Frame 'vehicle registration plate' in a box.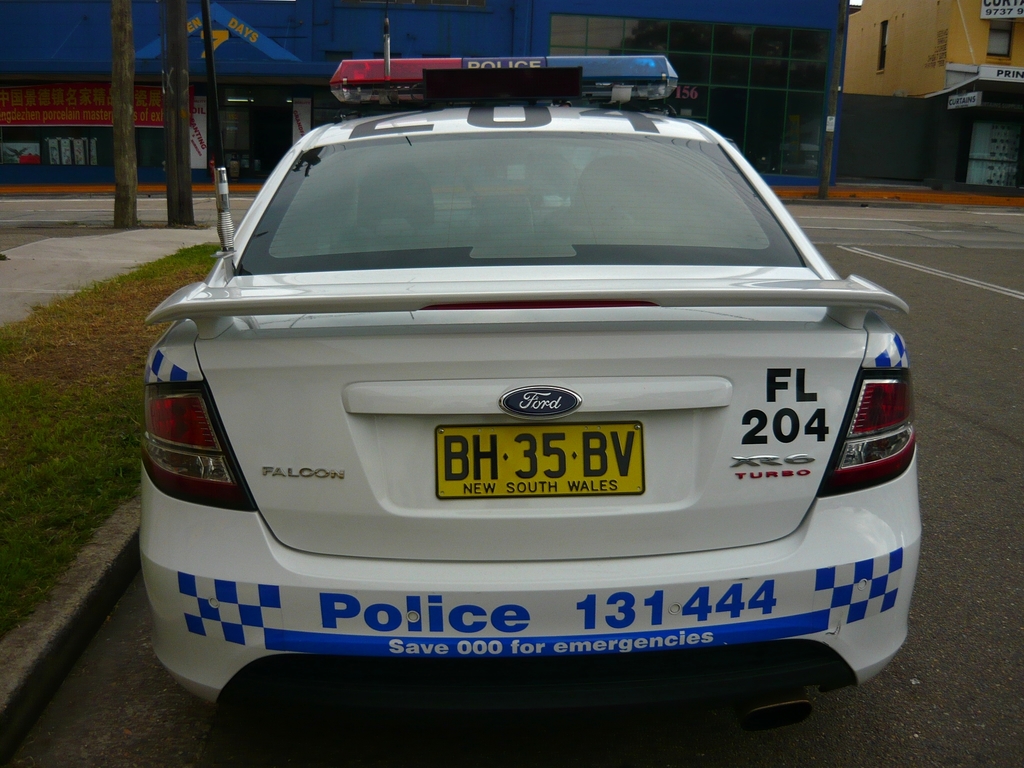
region(401, 408, 672, 517).
